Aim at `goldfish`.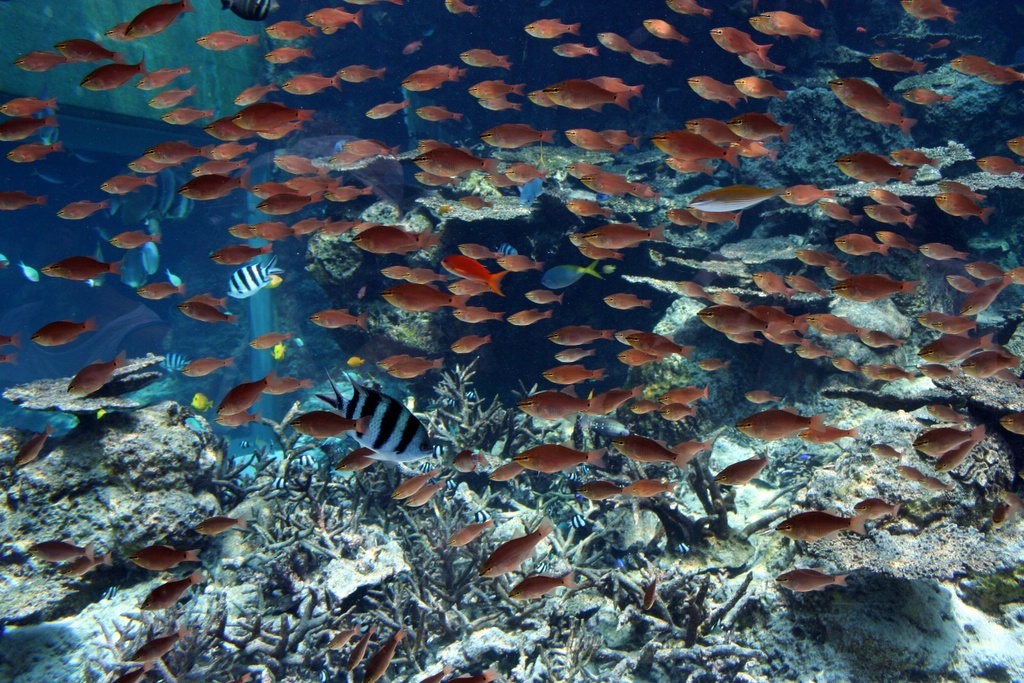
Aimed at detection(0, 192, 41, 214).
